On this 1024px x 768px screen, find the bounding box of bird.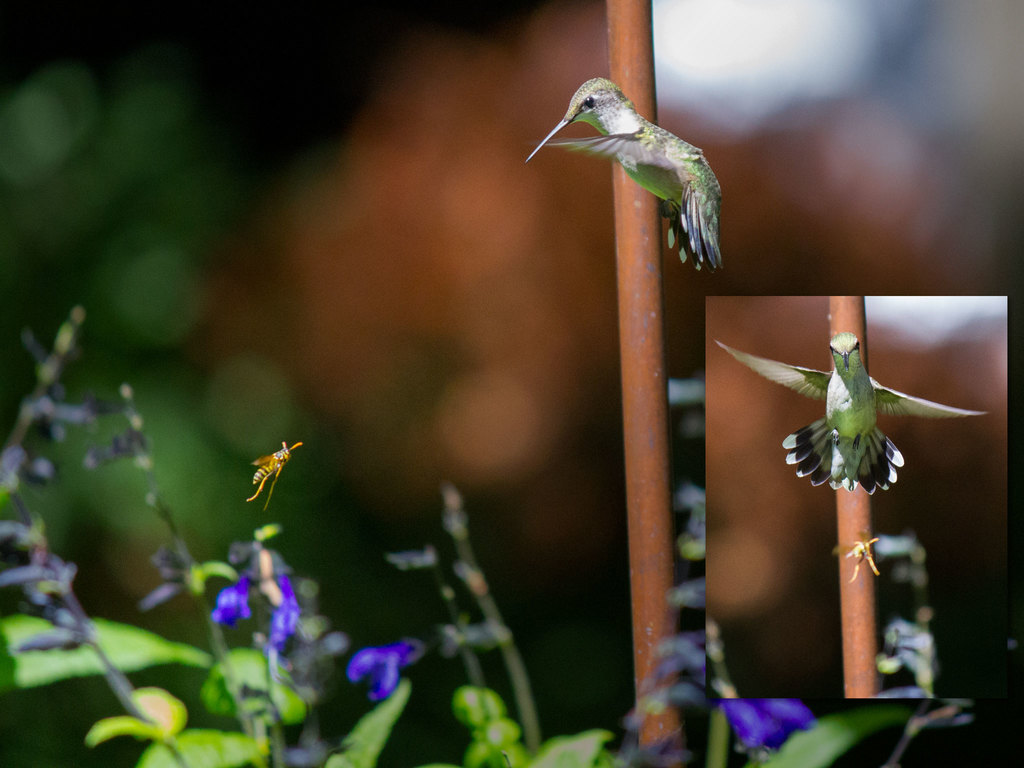
Bounding box: region(529, 87, 737, 248).
